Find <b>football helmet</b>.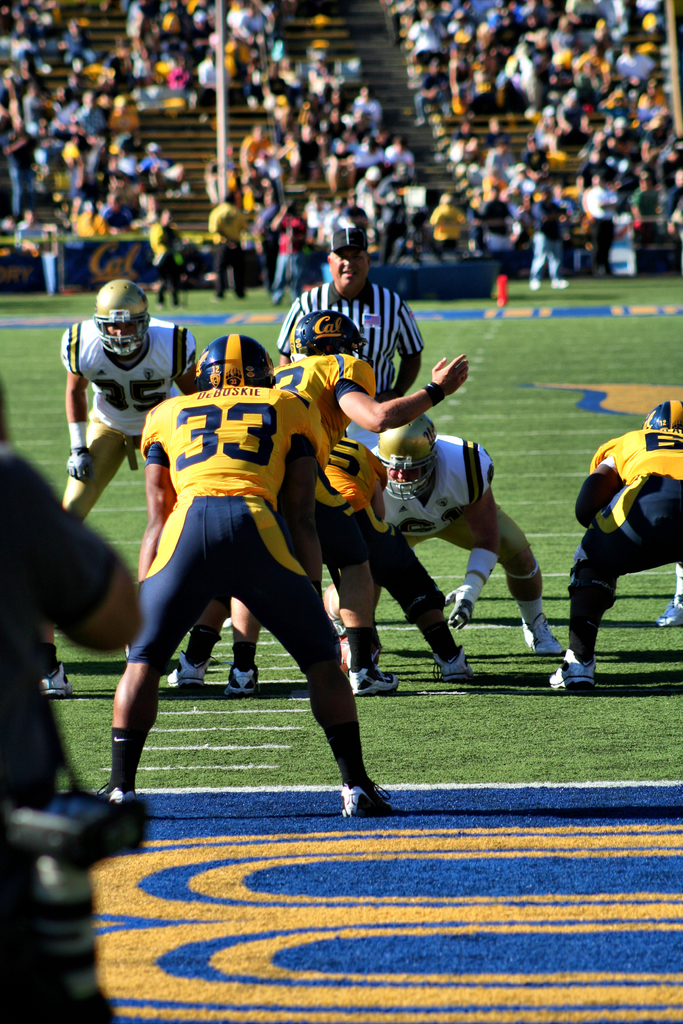
<box>379,415,434,499</box>.
